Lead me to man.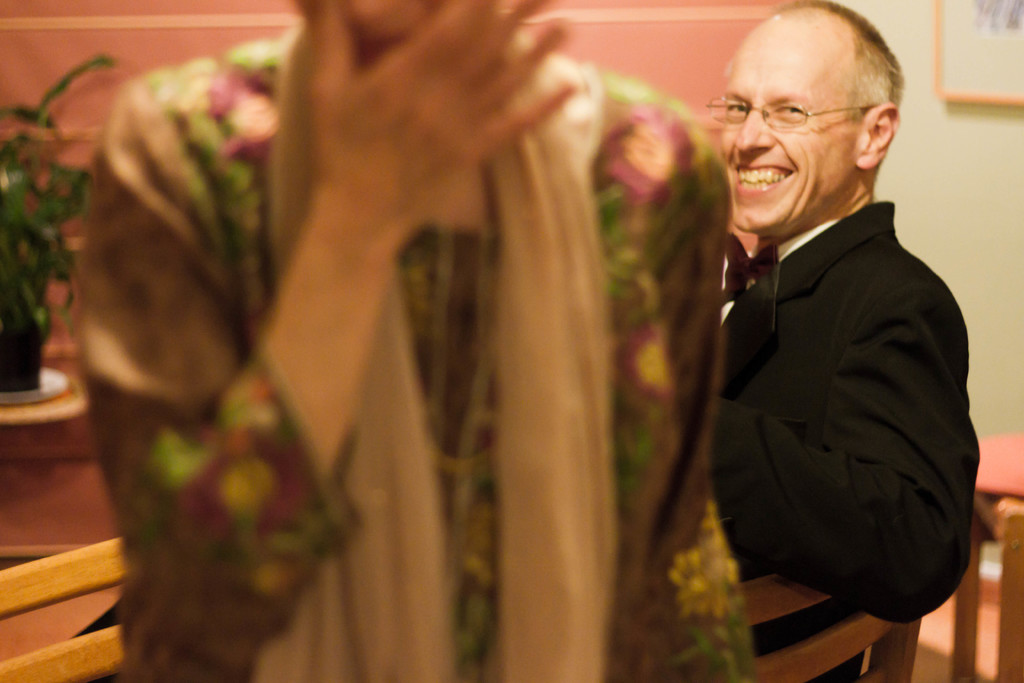
Lead to 671:1:982:670.
